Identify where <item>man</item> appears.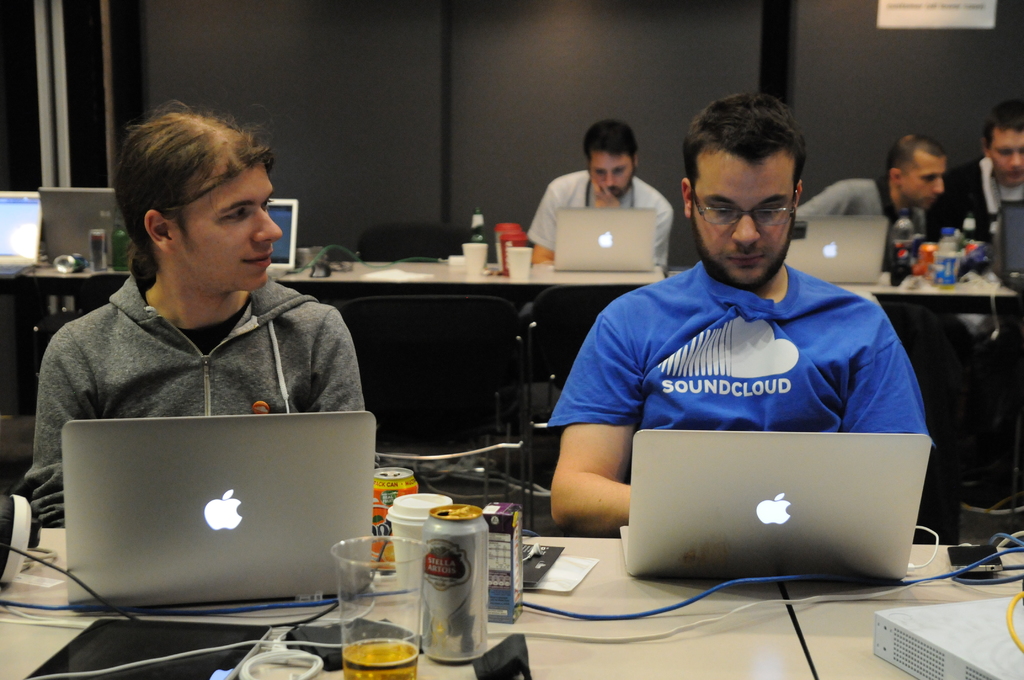
Appears at x1=561 y1=101 x2=937 y2=613.
